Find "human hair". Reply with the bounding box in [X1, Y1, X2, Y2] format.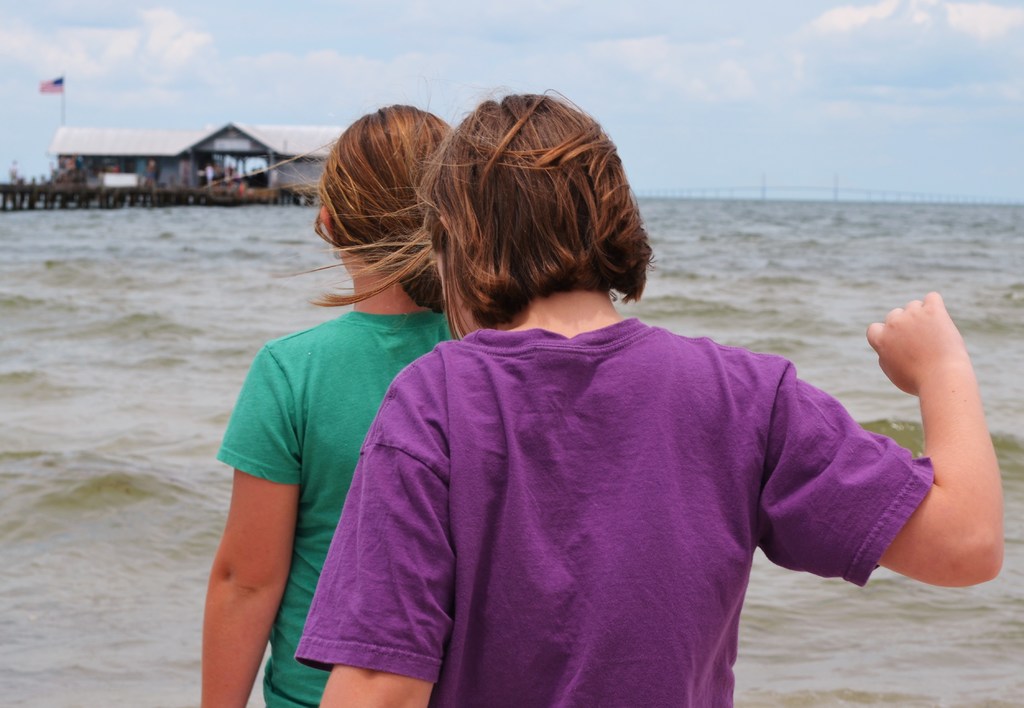
[206, 102, 454, 314].
